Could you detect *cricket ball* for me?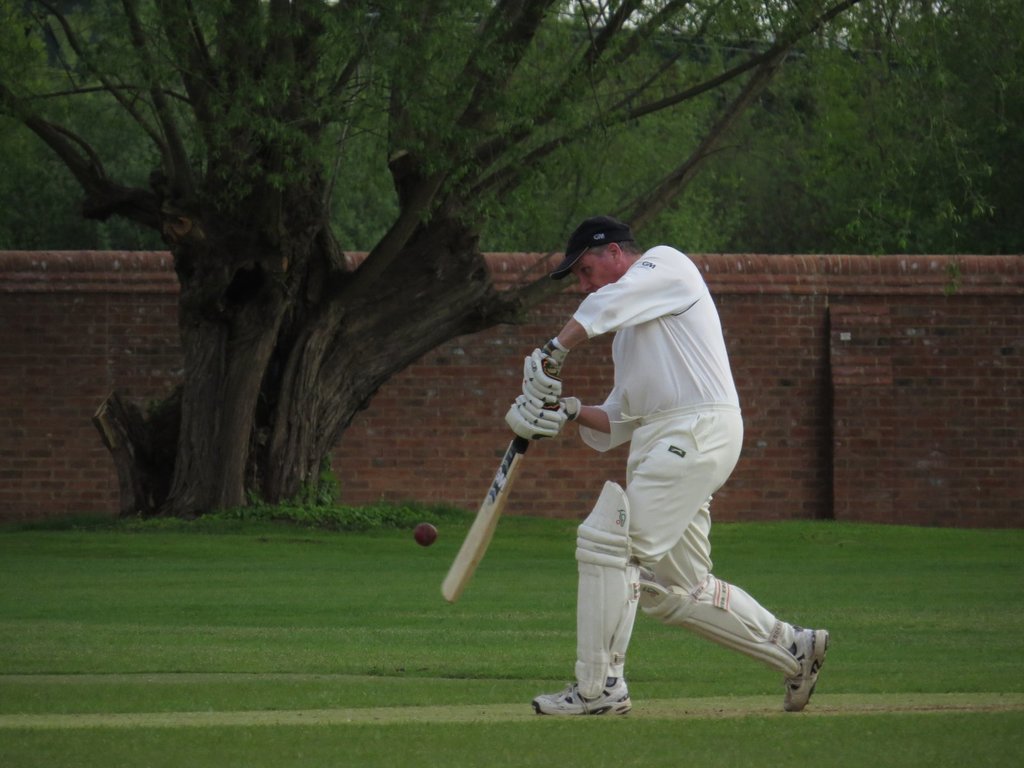
Detection result: (x1=412, y1=523, x2=436, y2=547).
